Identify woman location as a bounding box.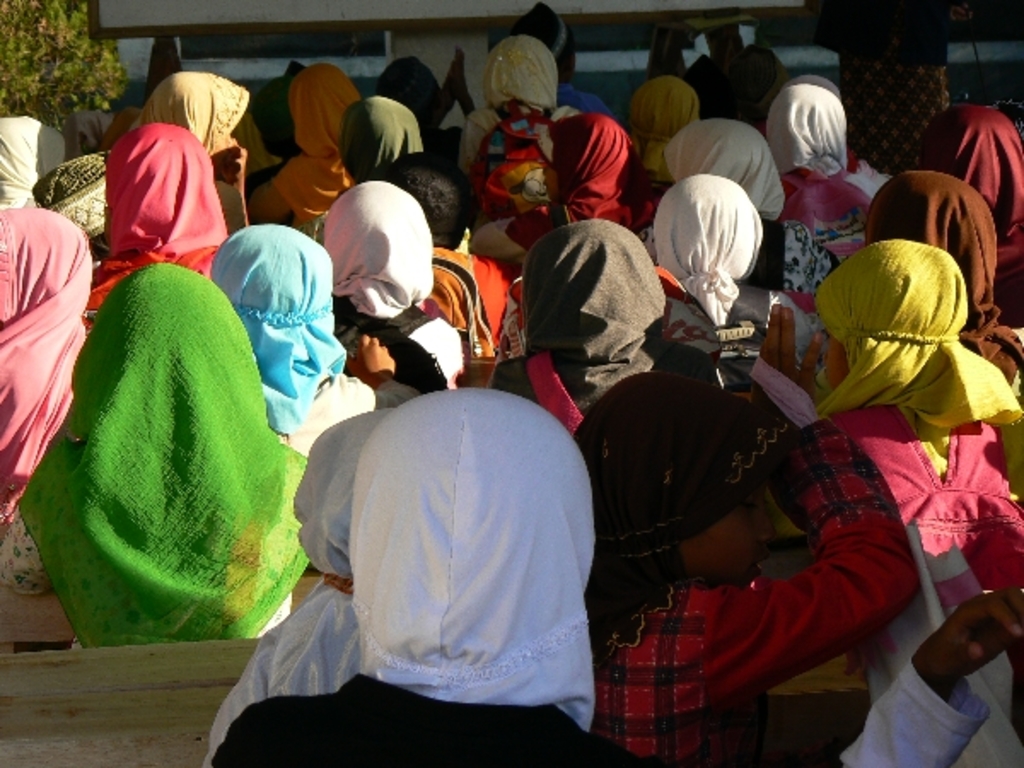
box=[614, 220, 963, 753].
